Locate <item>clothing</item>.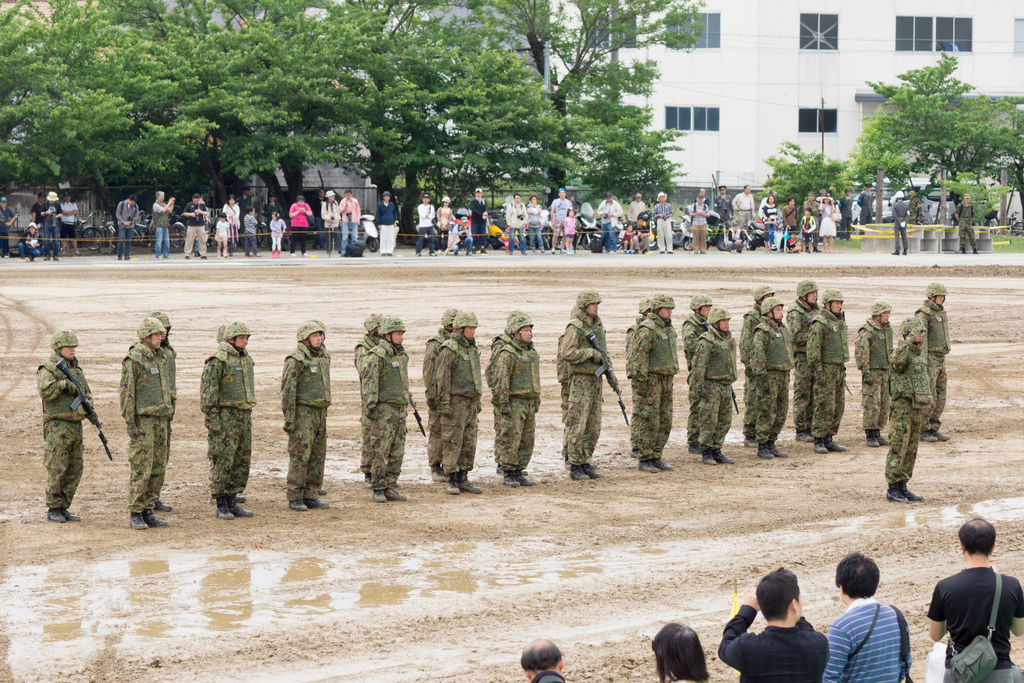
Bounding box: <bbox>560, 312, 625, 465</bbox>.
